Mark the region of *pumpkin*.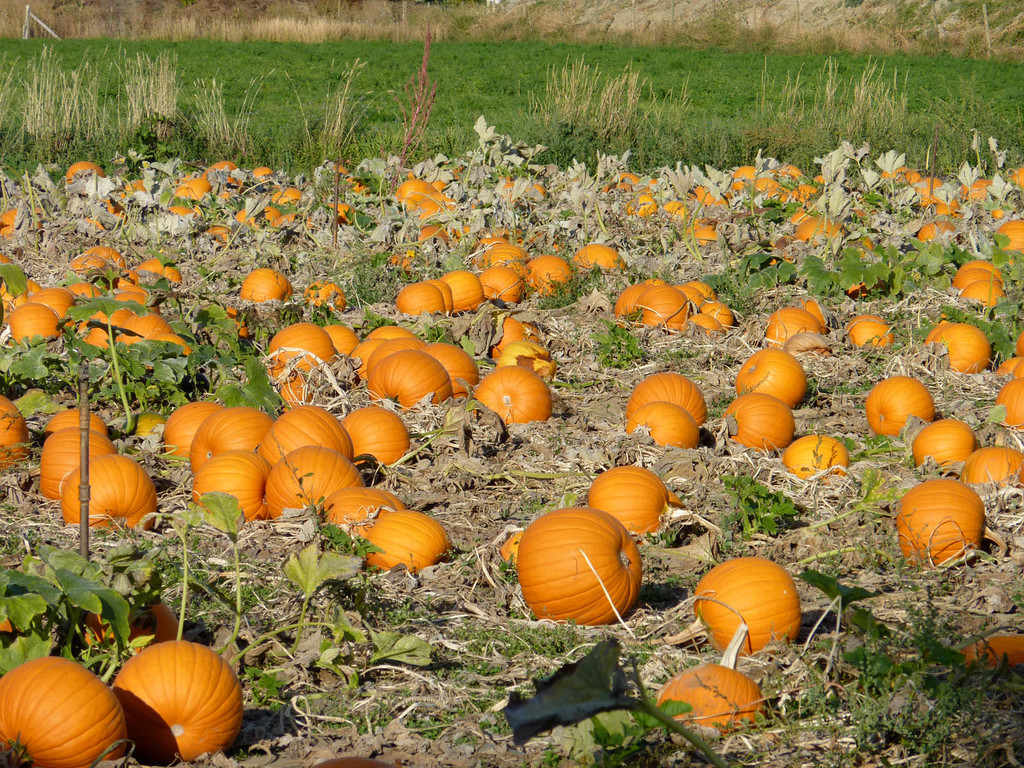
Region: detection(356, 396, 413, 466).
